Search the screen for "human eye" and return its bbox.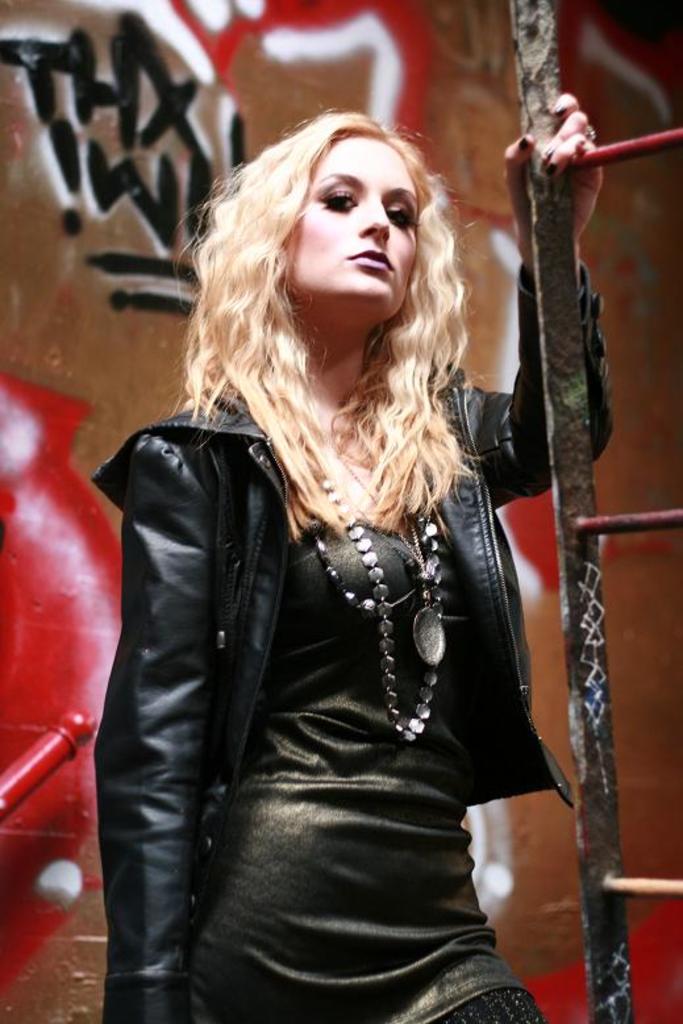
Found: 321 190 358 212.
